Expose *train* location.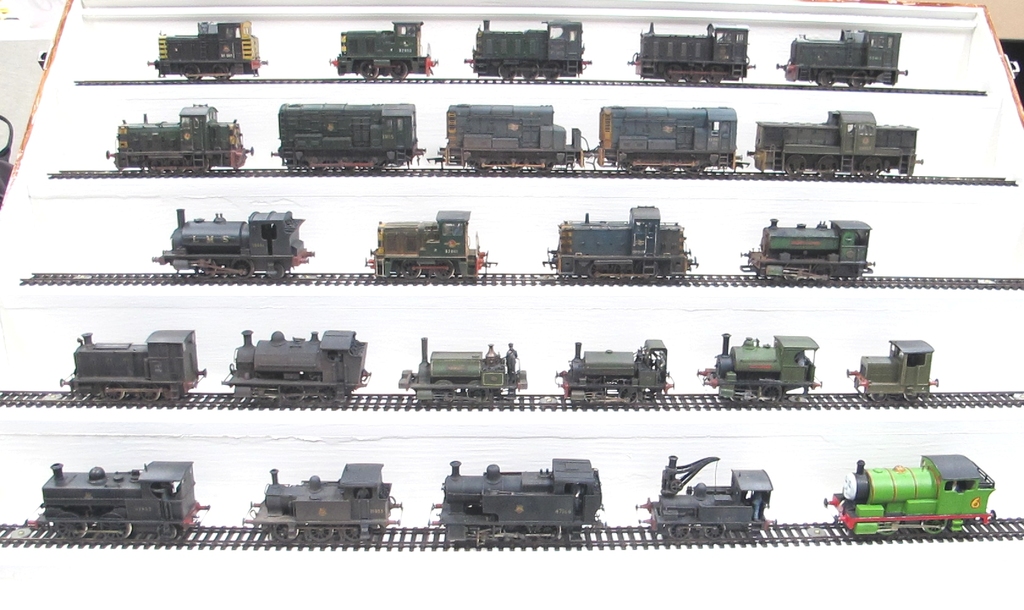
Exposed at (left=430, top=461, right=606, bottom=543).
